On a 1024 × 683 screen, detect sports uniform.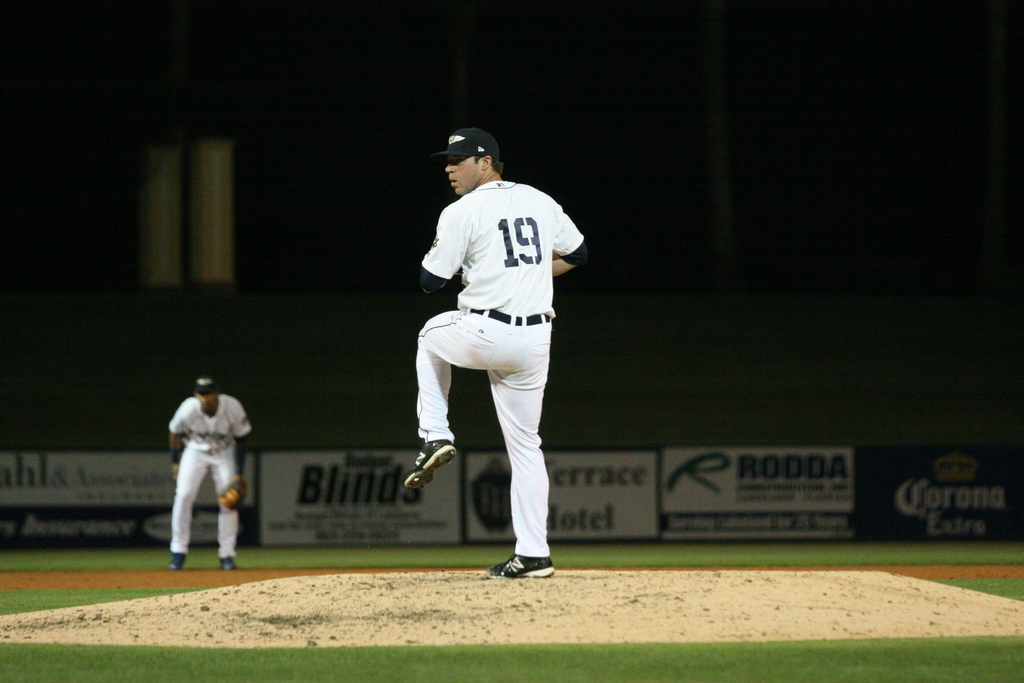
x1=169, y1=377, x2=252, y2=567.
